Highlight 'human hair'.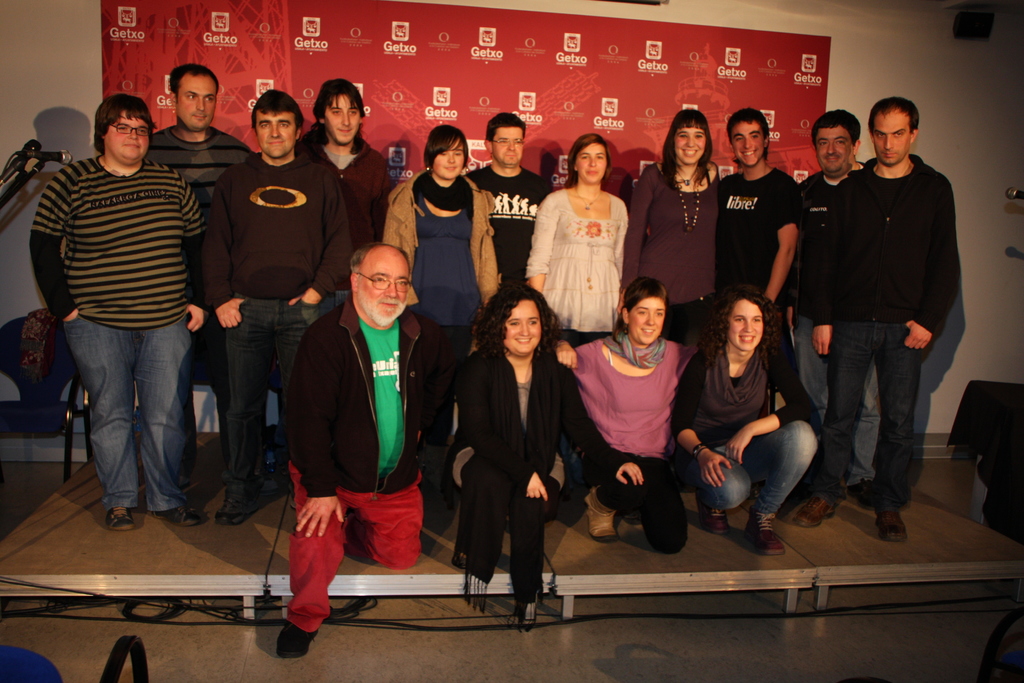
Highlighted region: x1=490, y1=111, x2=529, y2=135.
